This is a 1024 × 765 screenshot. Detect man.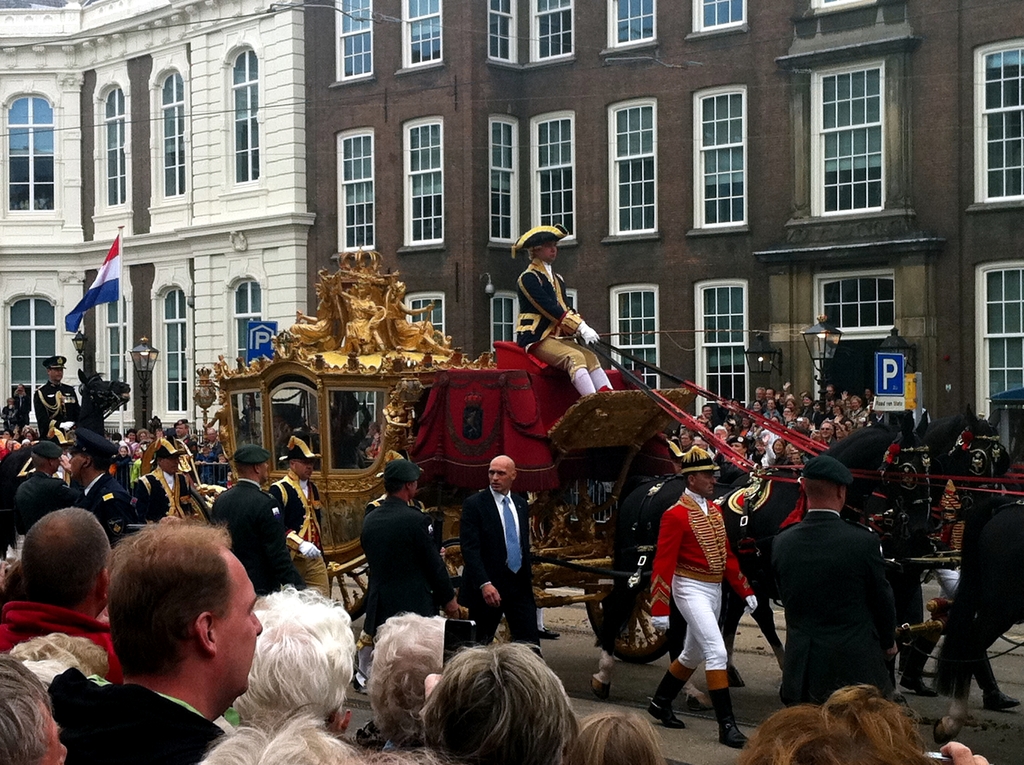
(x1=175, y1=414, x2=200, y2=467).
